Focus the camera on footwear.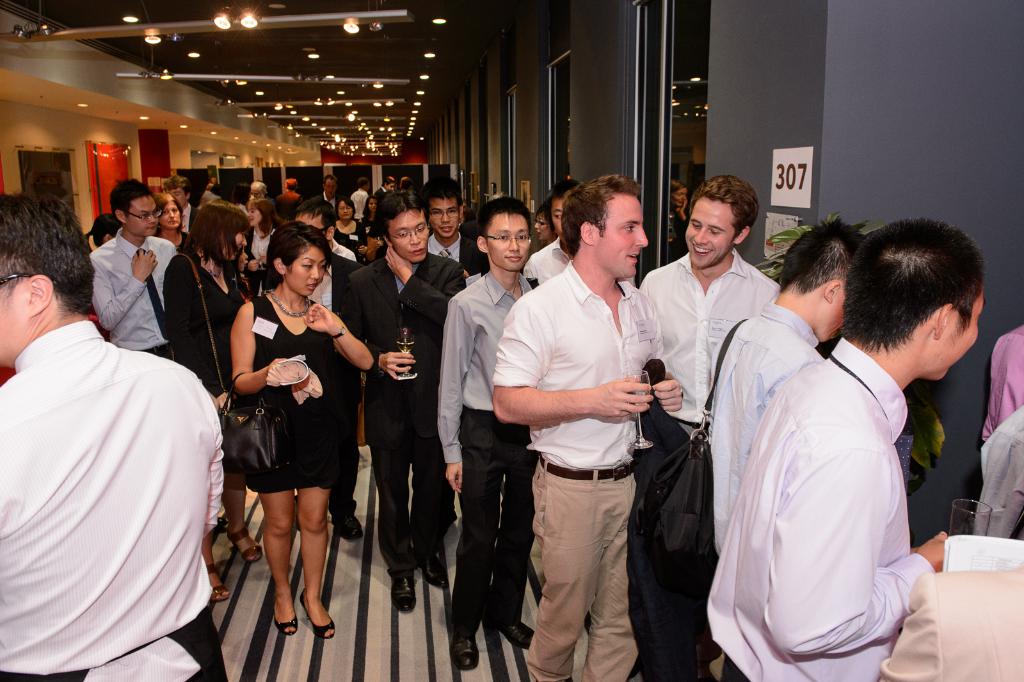
Focus region: (x1=223, y1=521, x2=260, y2=560).
